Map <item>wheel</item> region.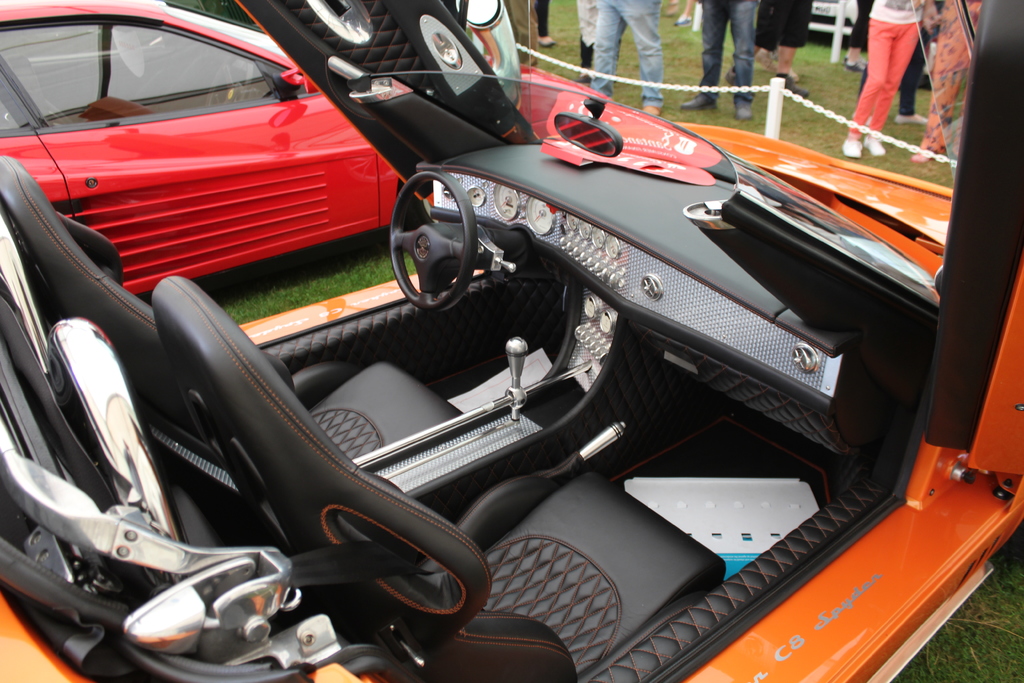
Mapped to [x1=205, y1=55, x2=253, y2=108].
